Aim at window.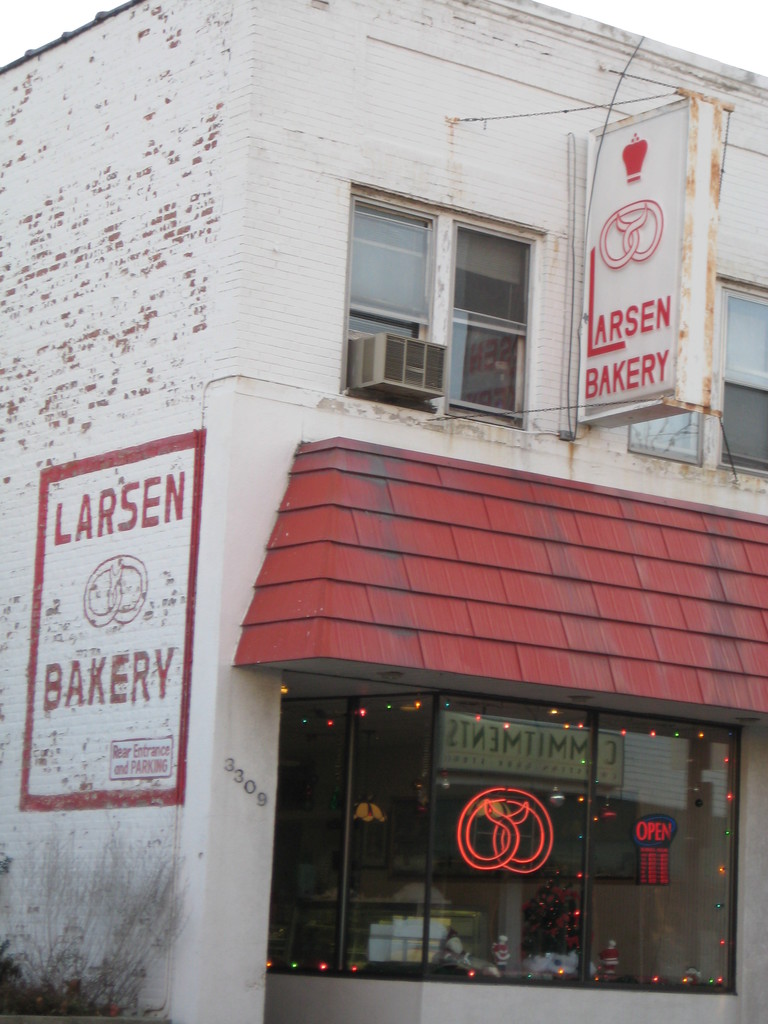
Aimed at <bbox>625, 269, 767, 479</bbox>.
